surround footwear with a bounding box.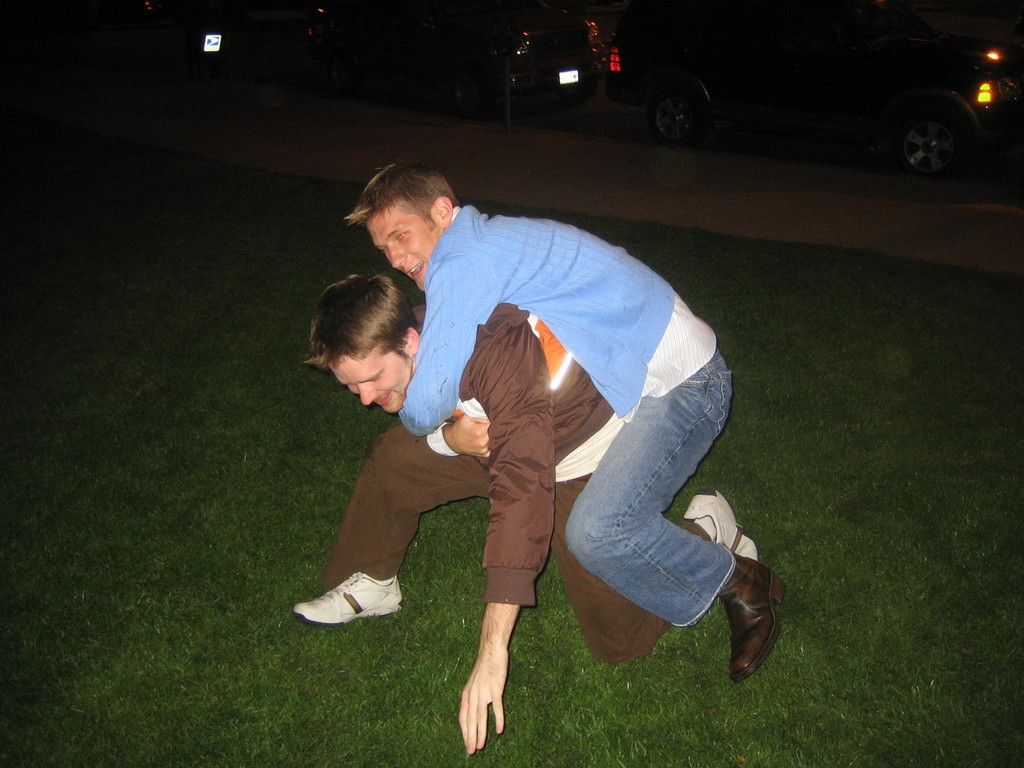
l=718, t=558, r=791, b=684.
